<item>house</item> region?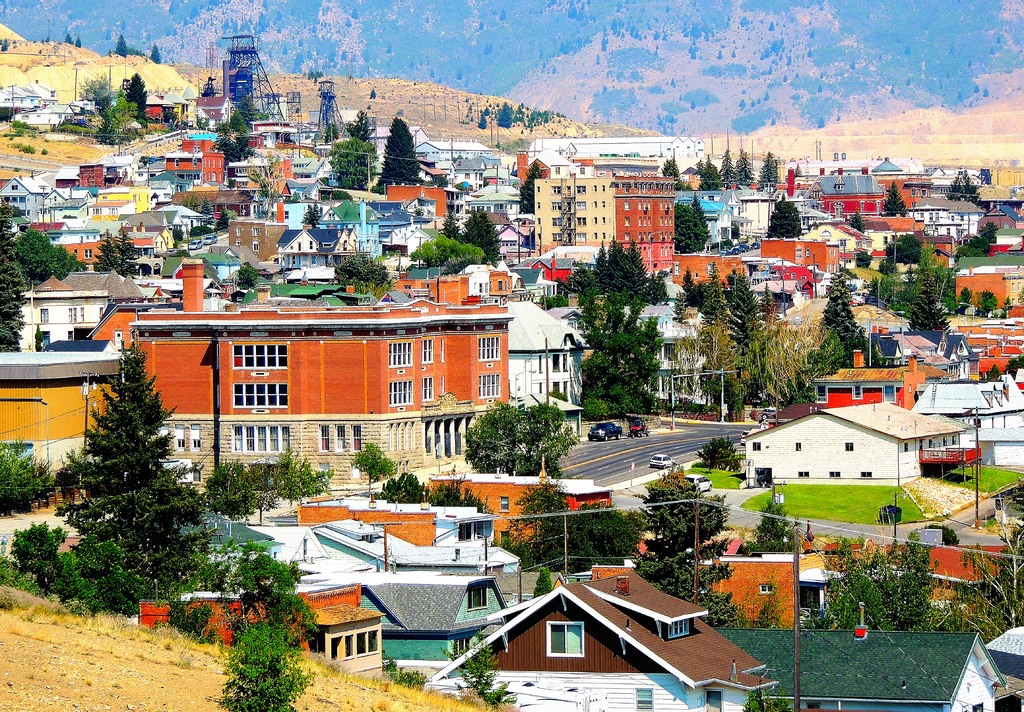
<box>161,574,381,695</box>
